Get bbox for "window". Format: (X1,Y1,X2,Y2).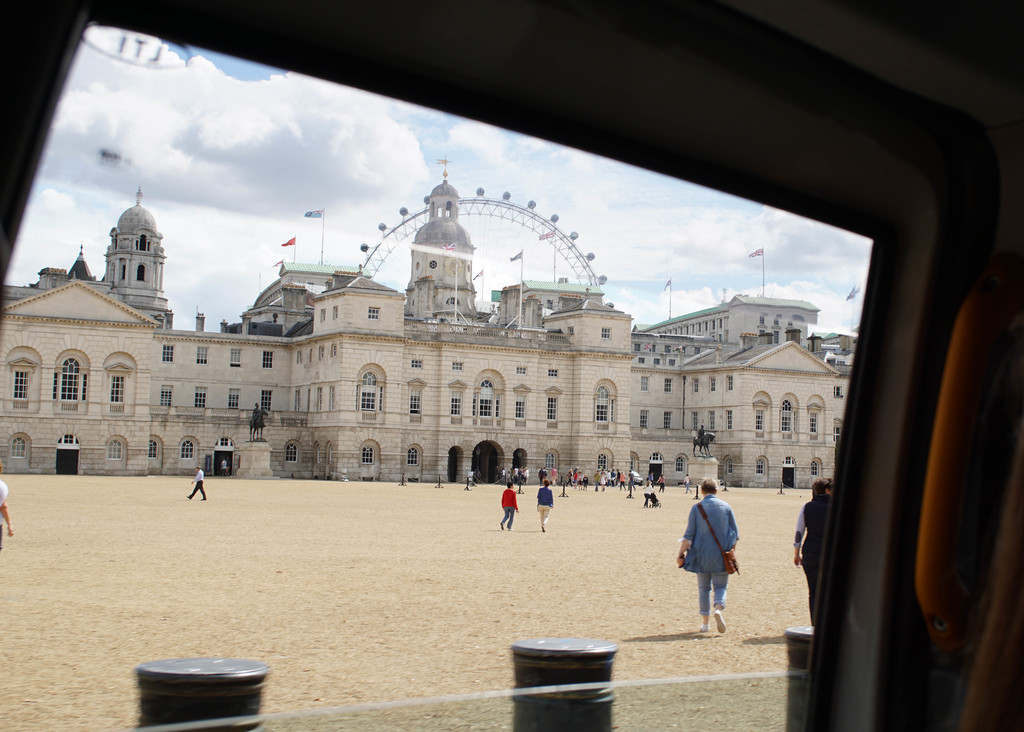
(261,387,270,409).
